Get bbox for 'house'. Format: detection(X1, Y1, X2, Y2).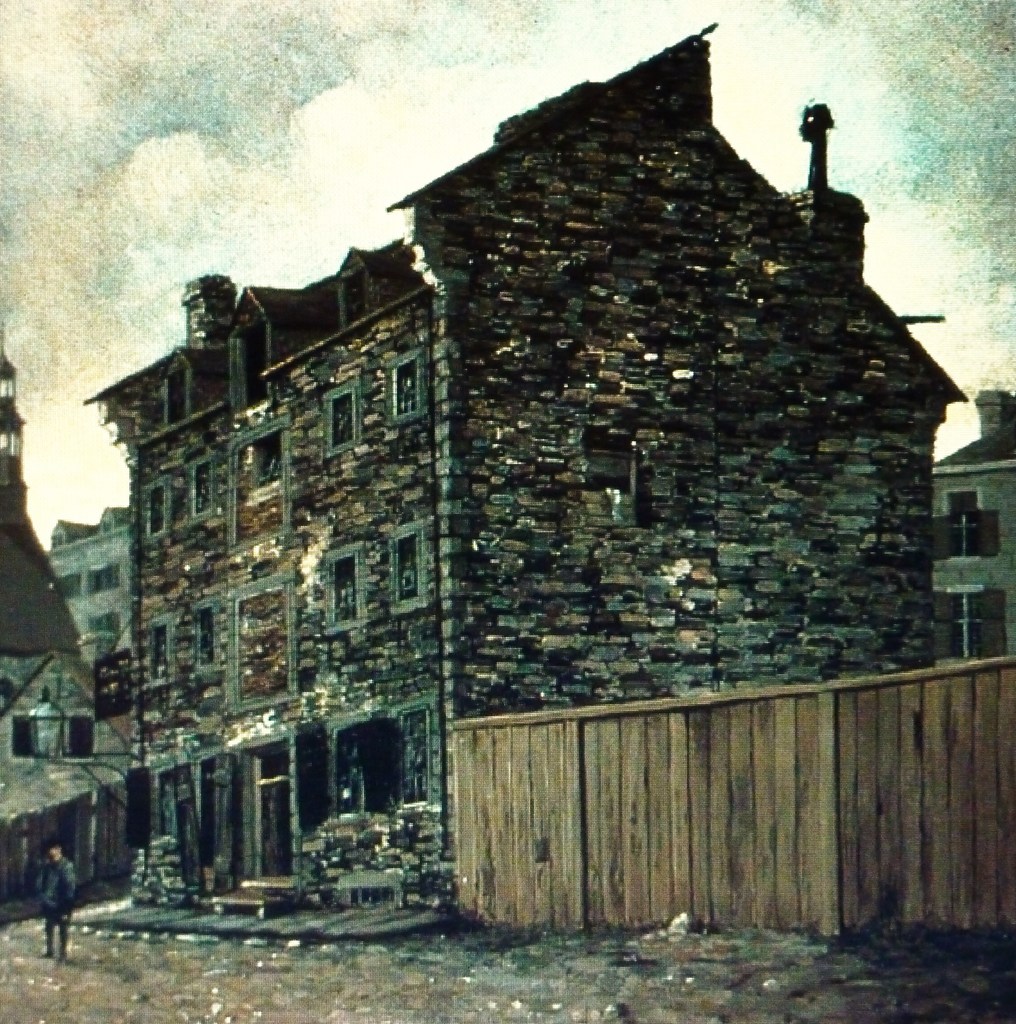
detection(63, 65, 955, 897).
